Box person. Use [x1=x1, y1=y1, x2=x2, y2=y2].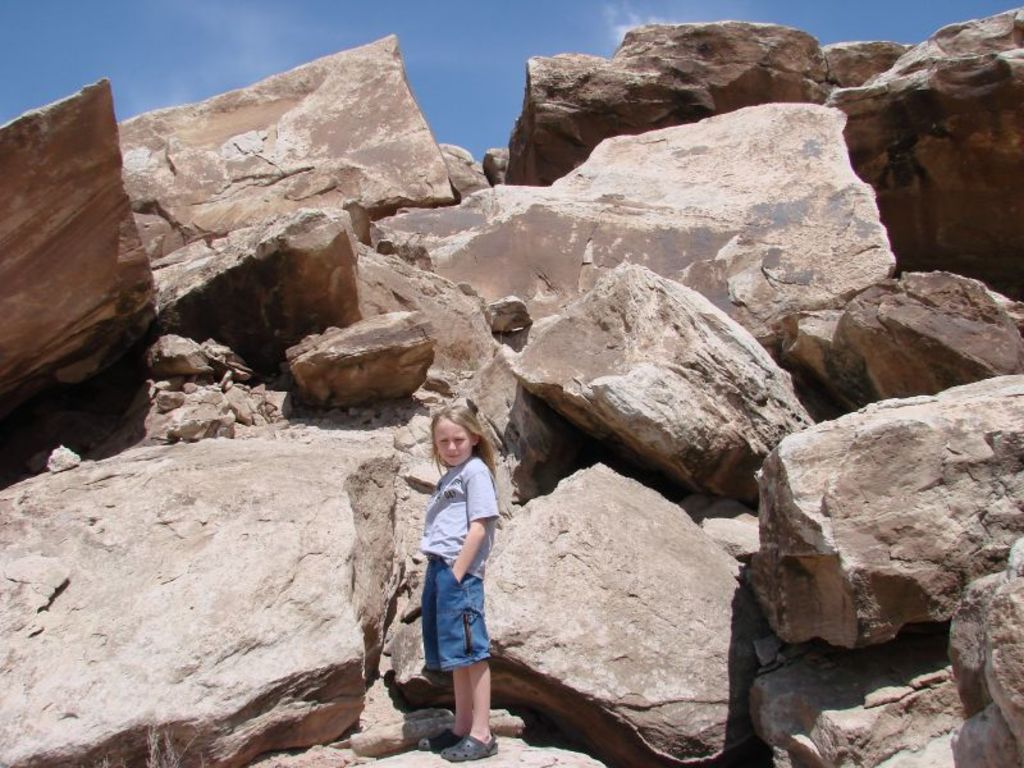
[x1=411, y1=394, x2=507, y2=758].
